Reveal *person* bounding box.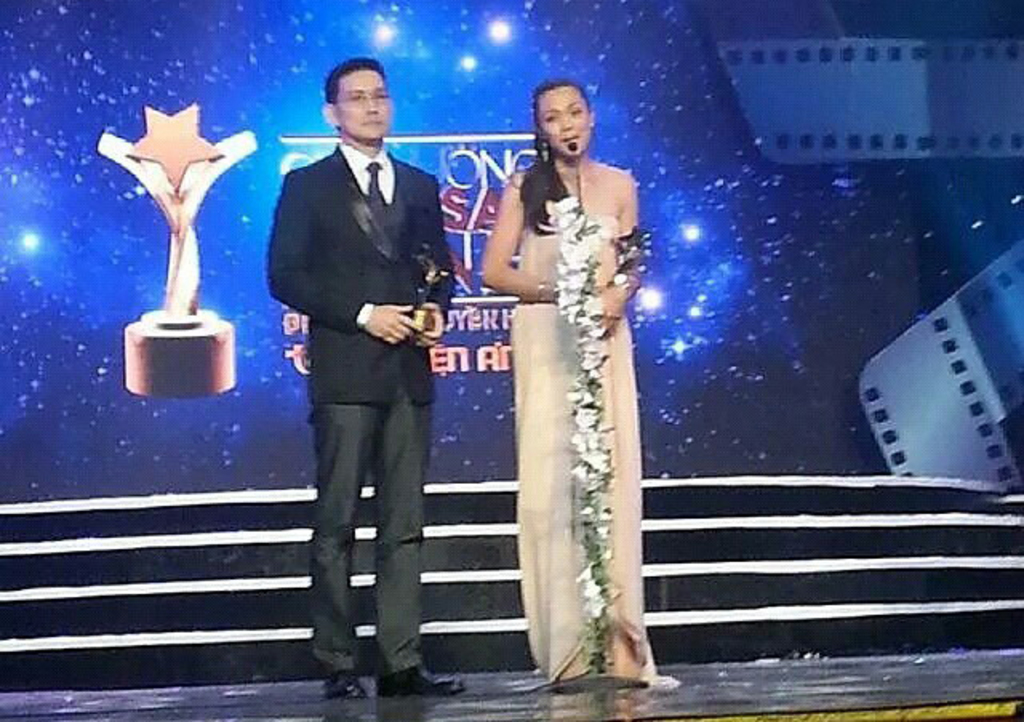
Revealed: [266, 61, 464, 695].
